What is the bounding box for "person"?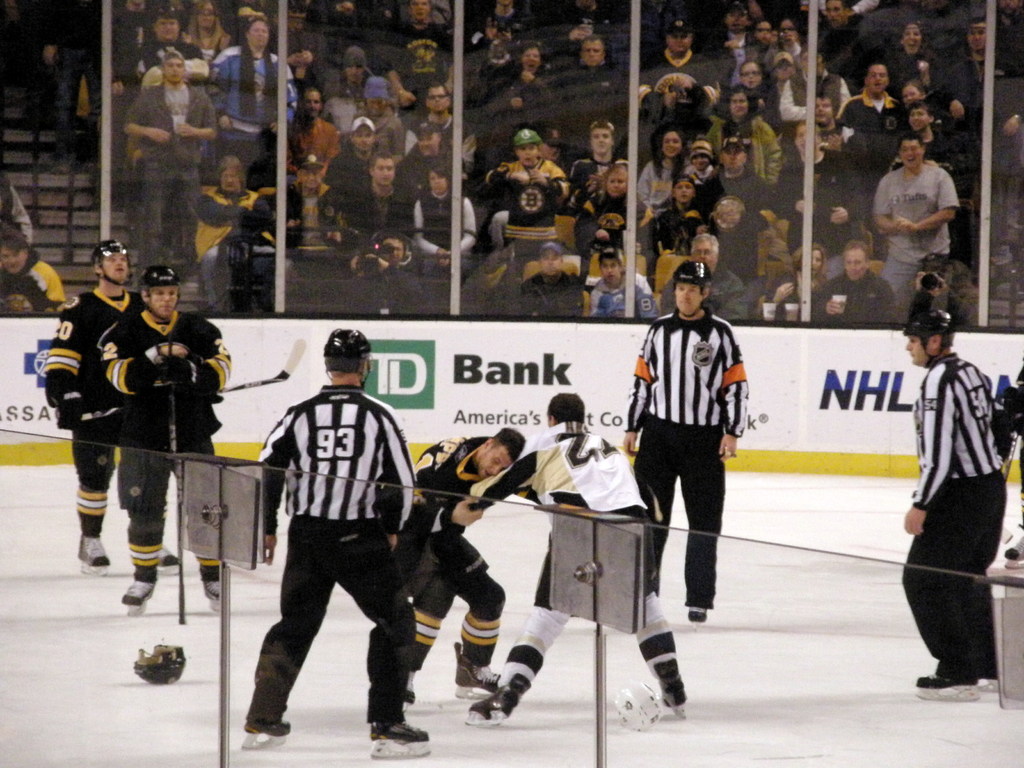
x1=661, y1=227, x2=753, y2=323.
